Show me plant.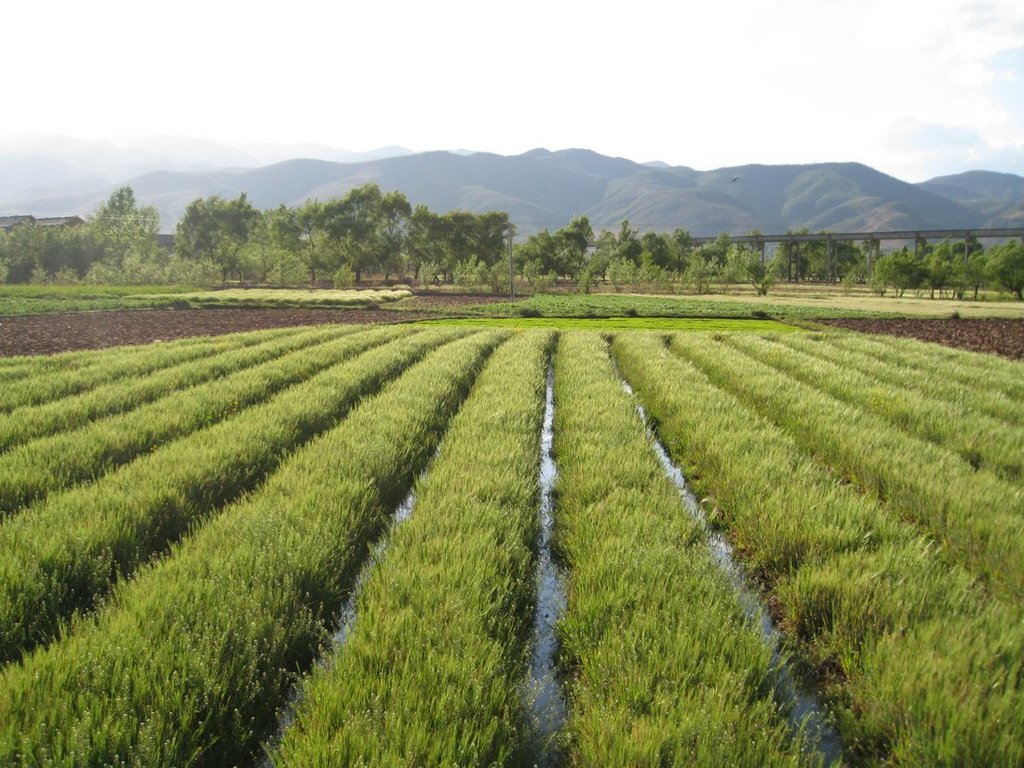
plant is here: [671,690,737,767].
